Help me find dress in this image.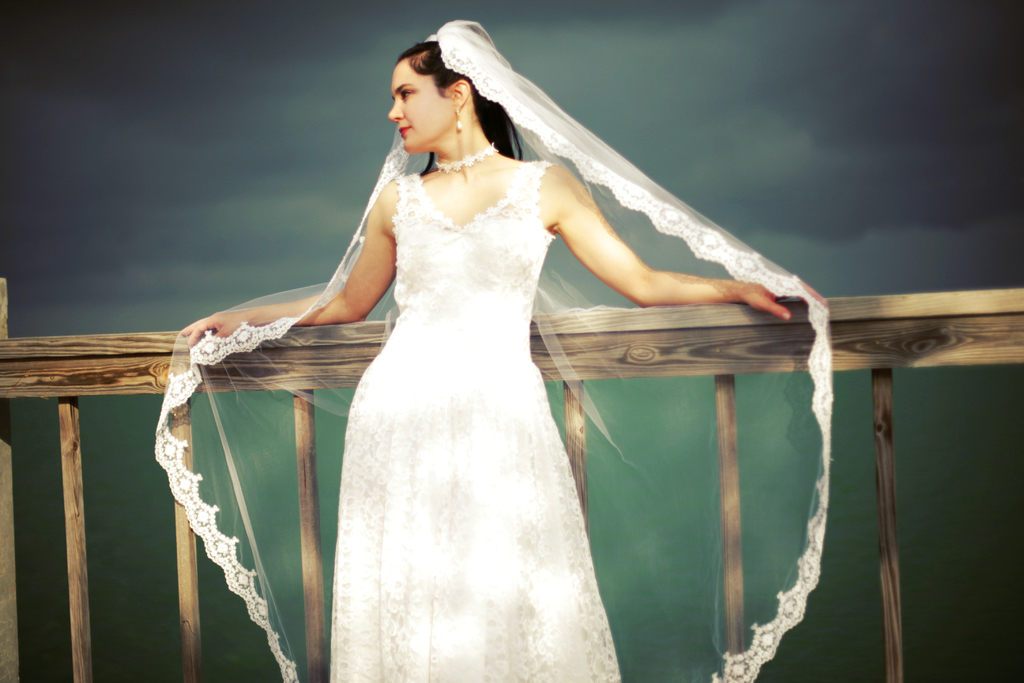
Found it: bbox=[325, 163, 620, 682].
